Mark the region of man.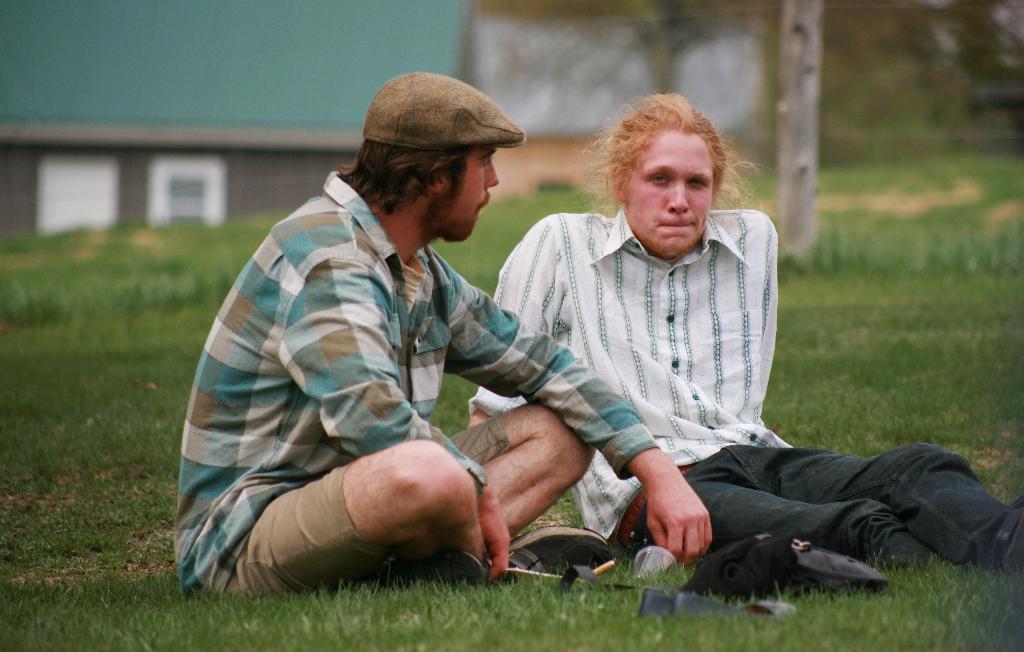
Region: [177, 83, 595, 635].
